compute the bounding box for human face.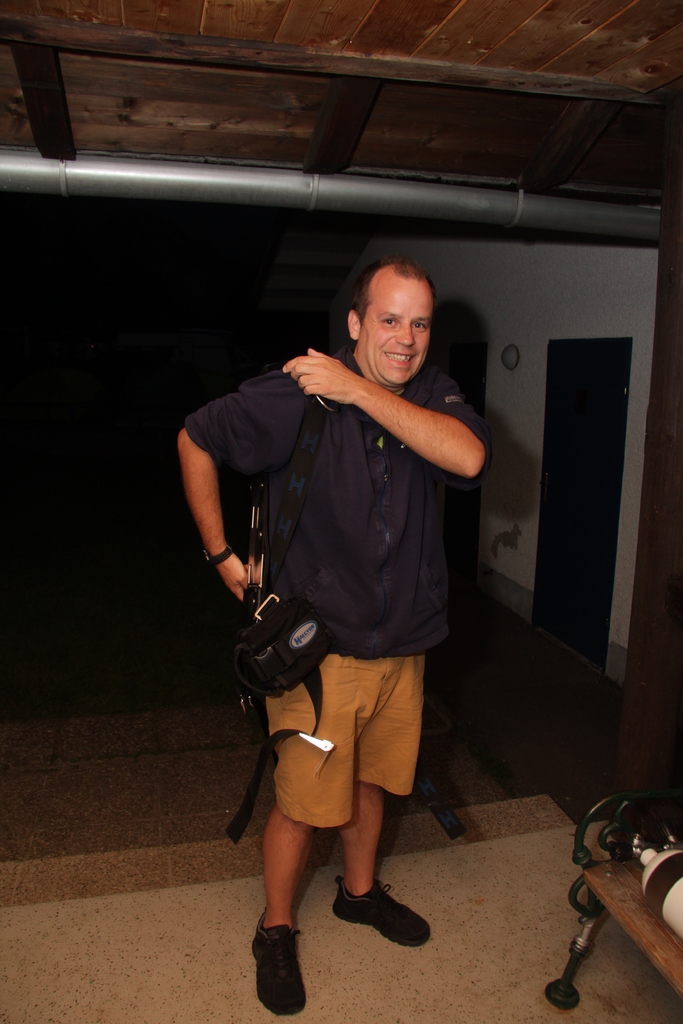
(360,282,433,386).
